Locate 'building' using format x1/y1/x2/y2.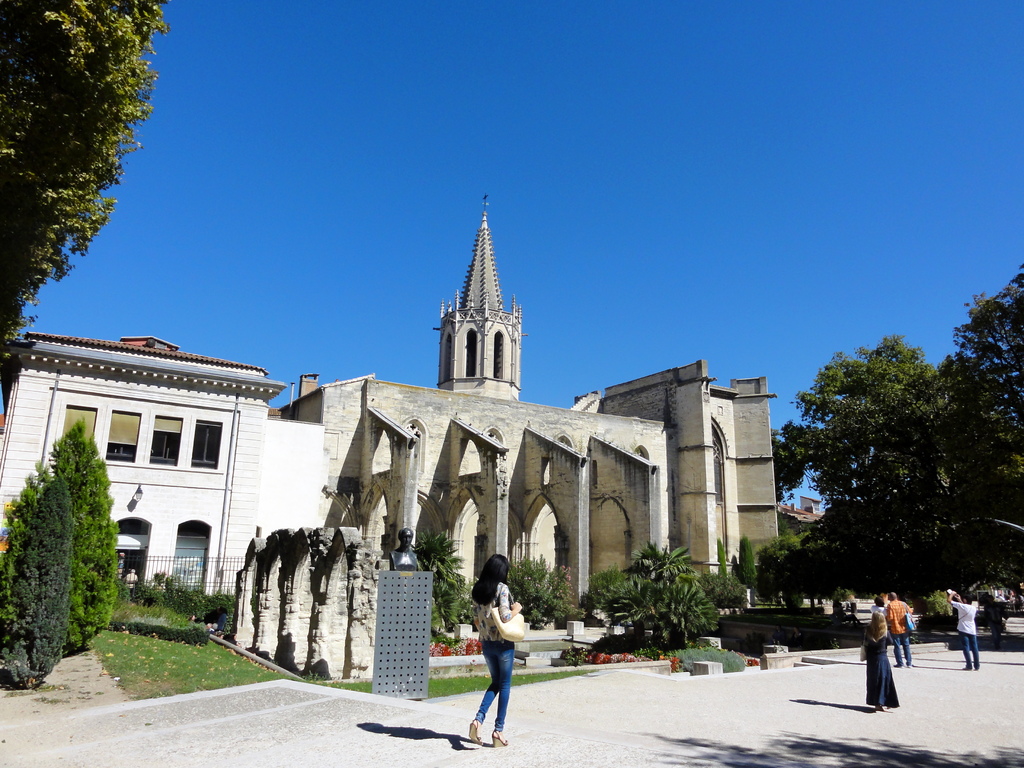
779/492/831/541.
